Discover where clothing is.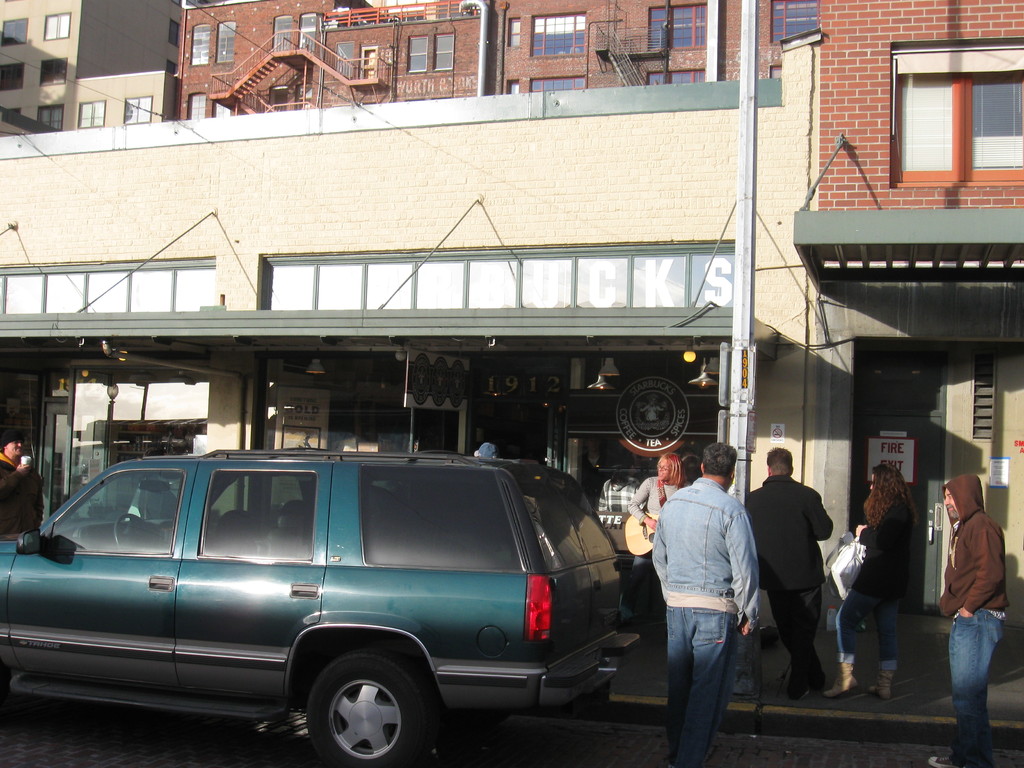
Discovered at left=0, top=456, right=40, bottom=540.
